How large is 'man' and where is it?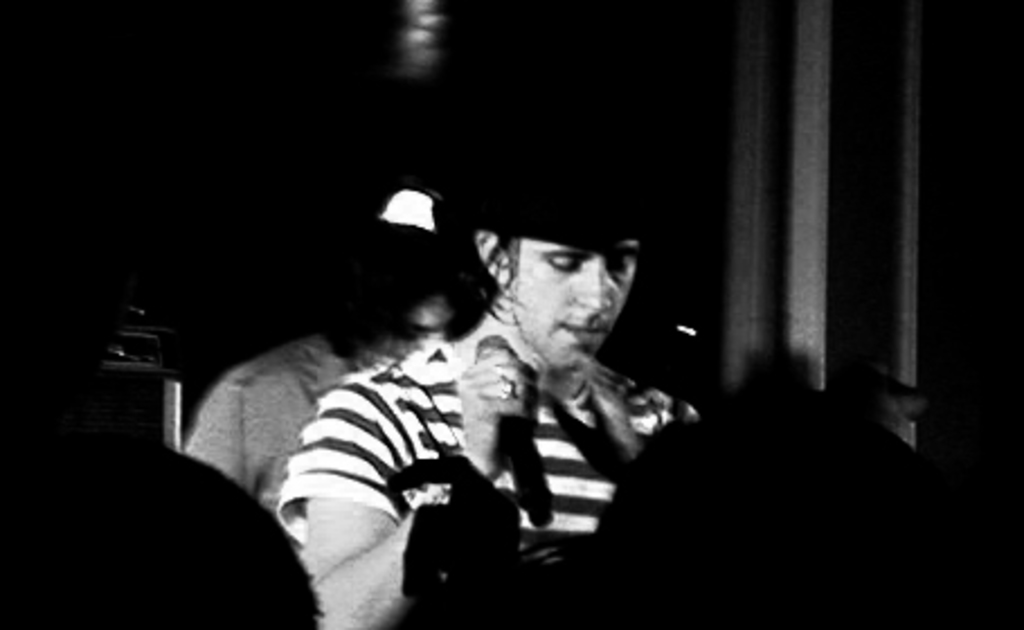
Bounding box: bbox(221, 153, 691, 598).
